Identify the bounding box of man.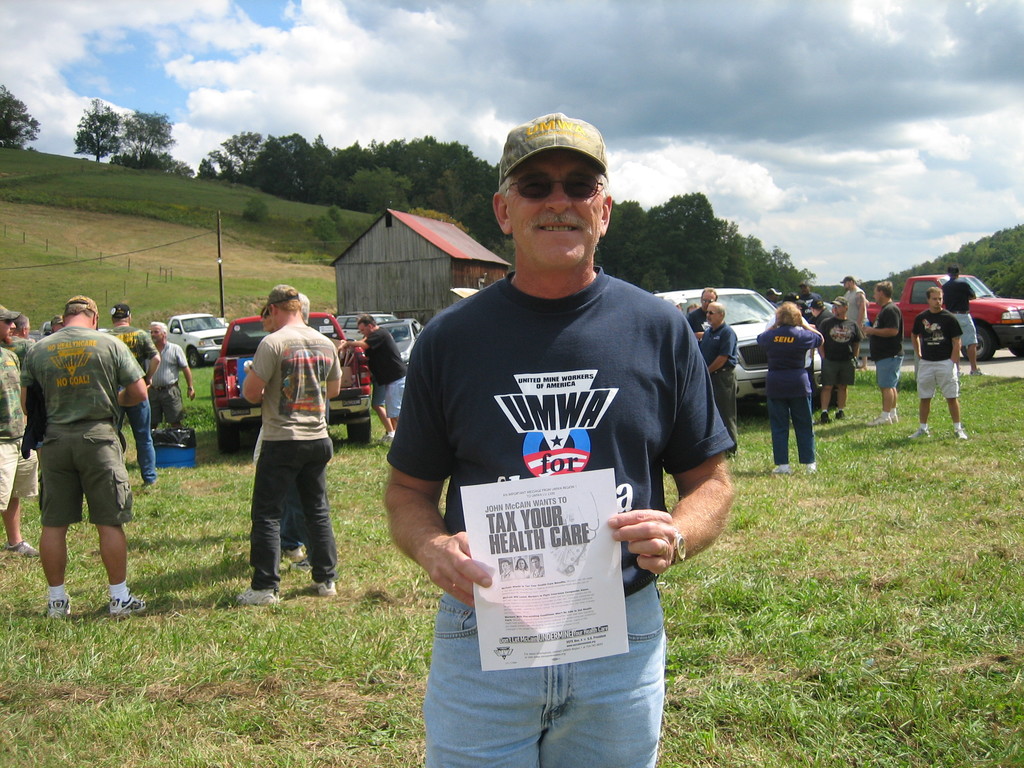
796,278,826,319.
